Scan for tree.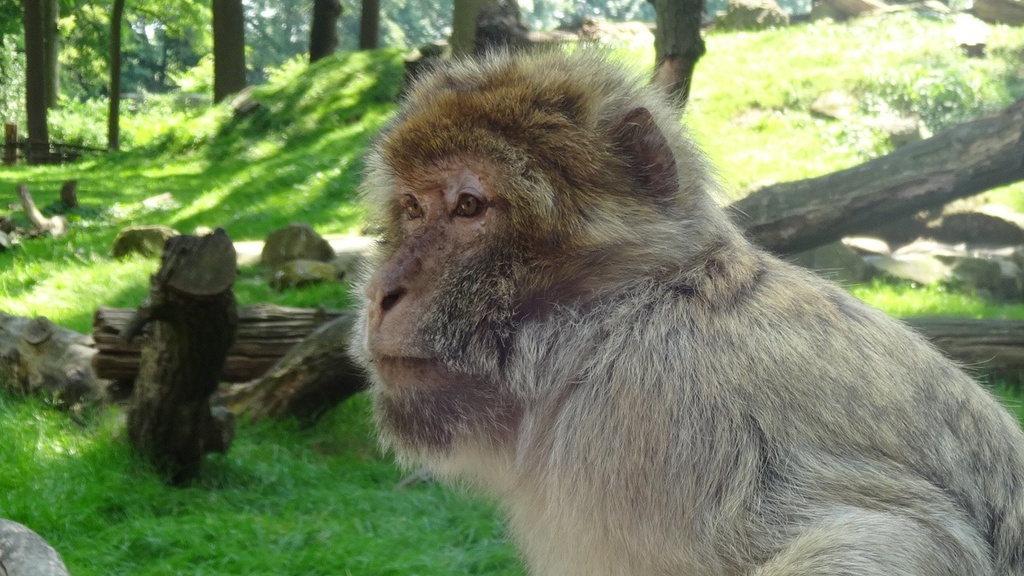
Scan result: [59,0,210,153].
